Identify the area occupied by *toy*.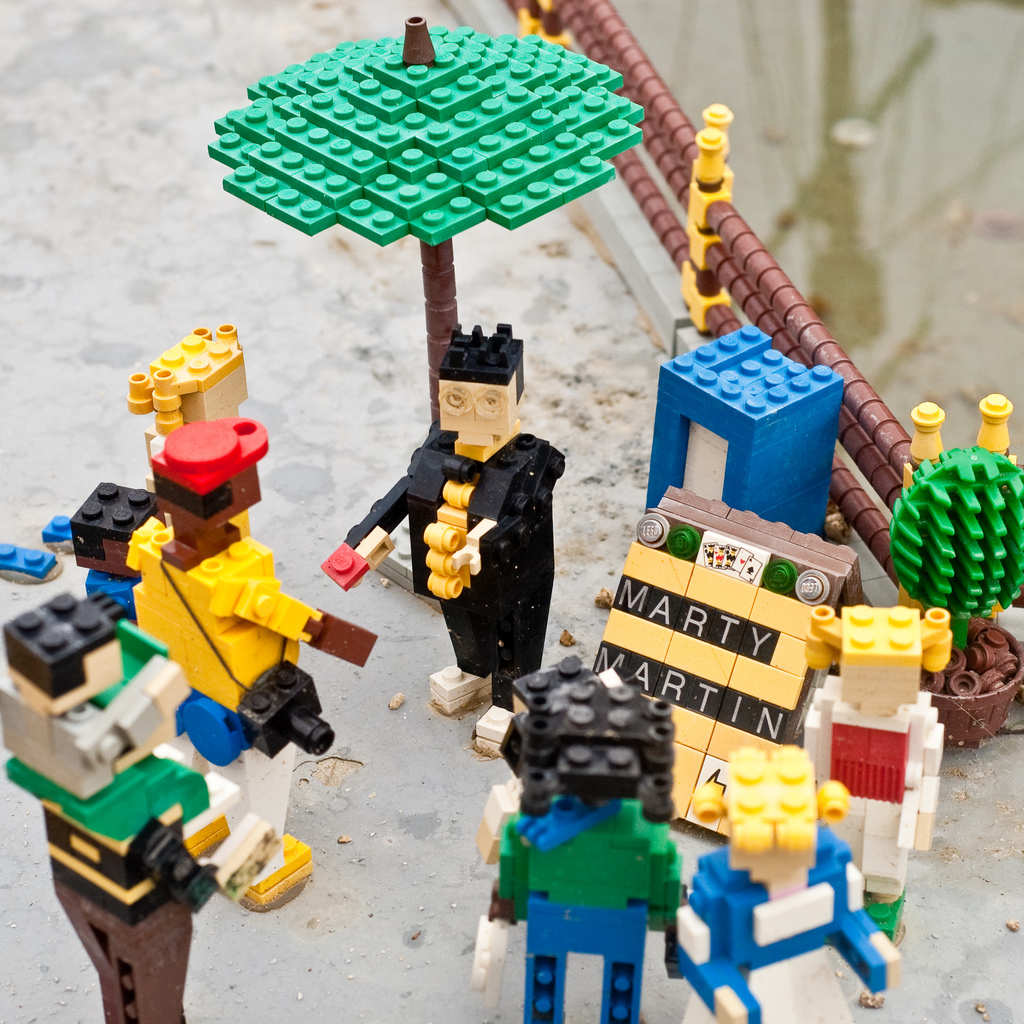
Area: bbox(477, 650, 684, 1023).
